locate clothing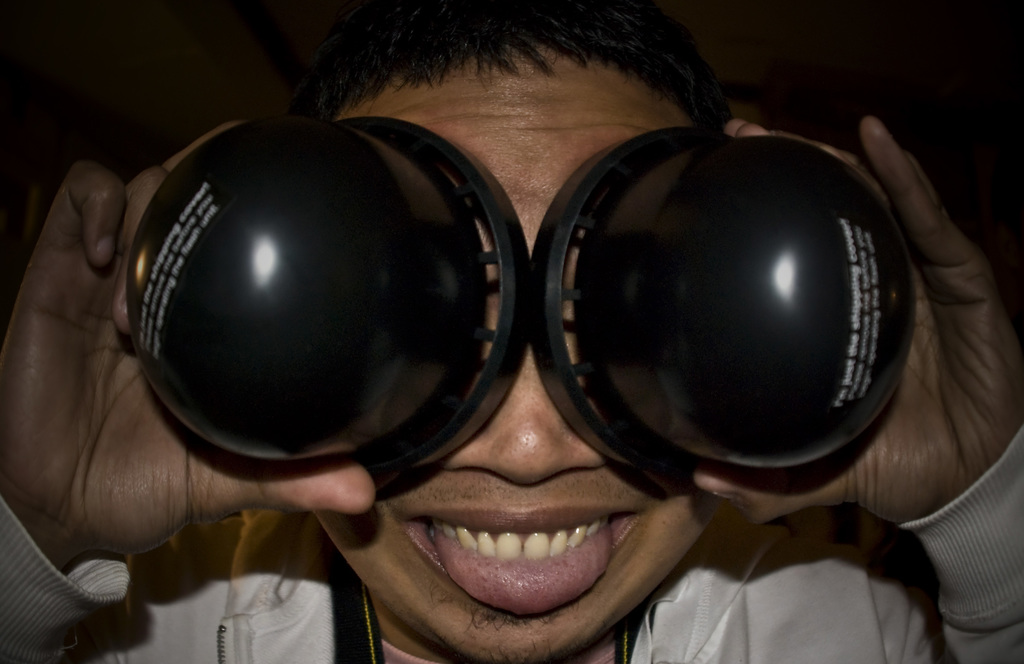
0,400,1023,663
